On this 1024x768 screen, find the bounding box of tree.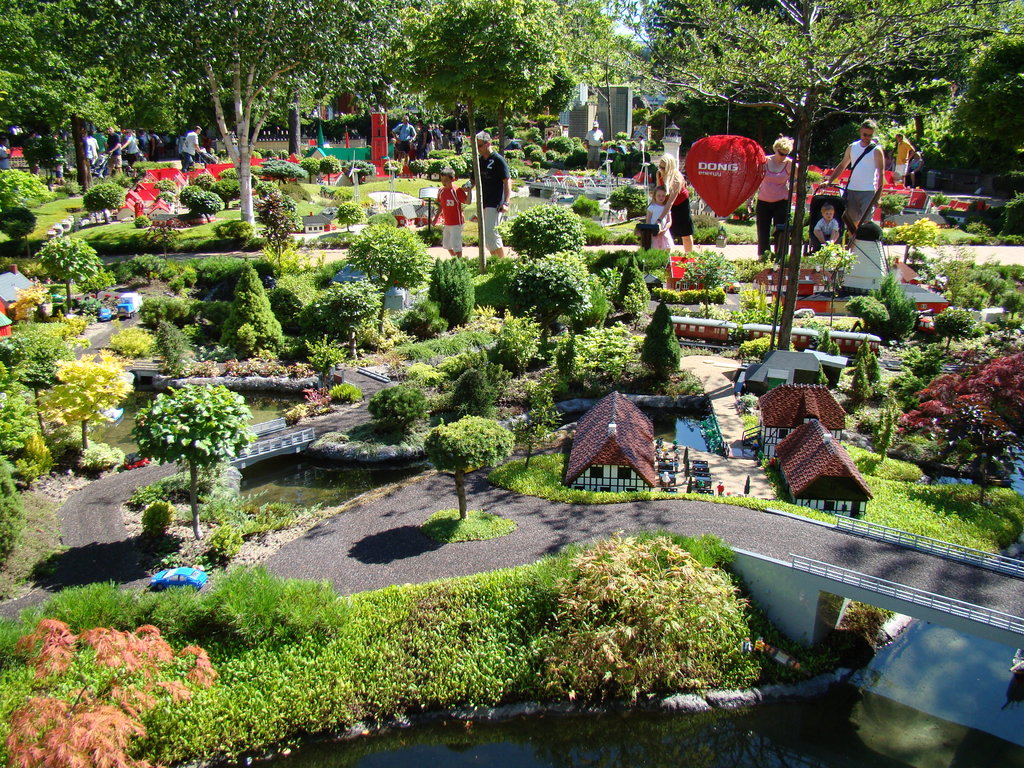
Bounding box: bbox=[873, 408, 887, 452].
